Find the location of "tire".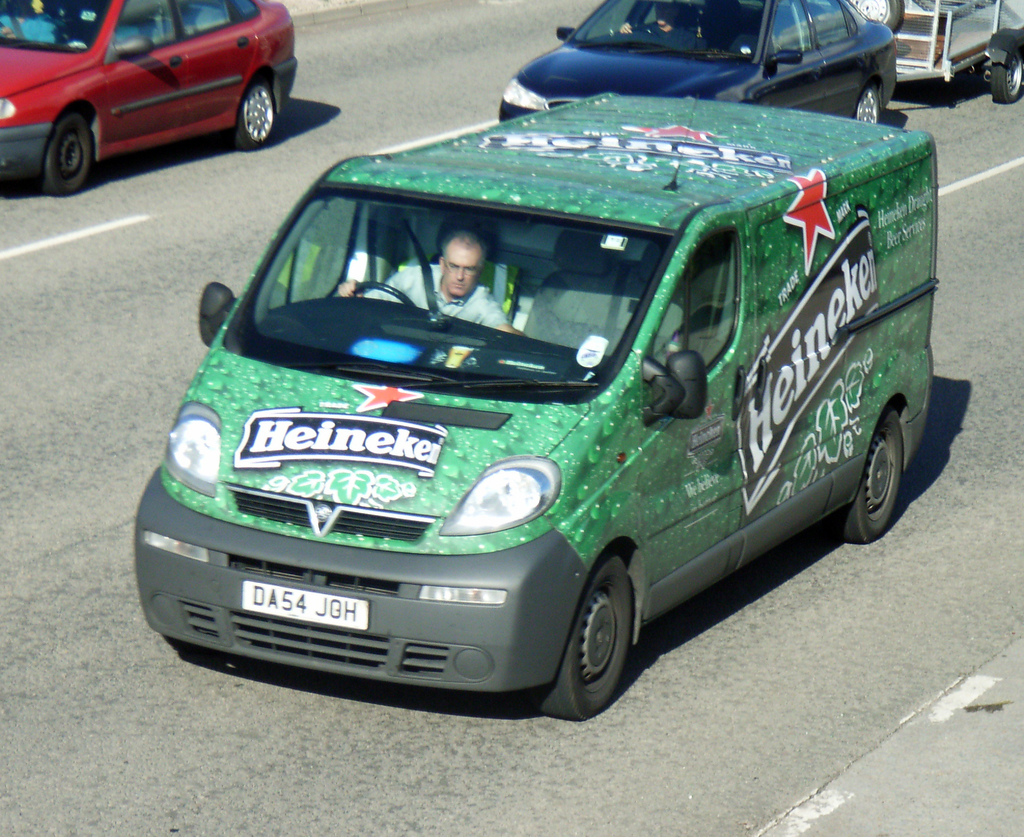
Location: 40,113,92,196.
